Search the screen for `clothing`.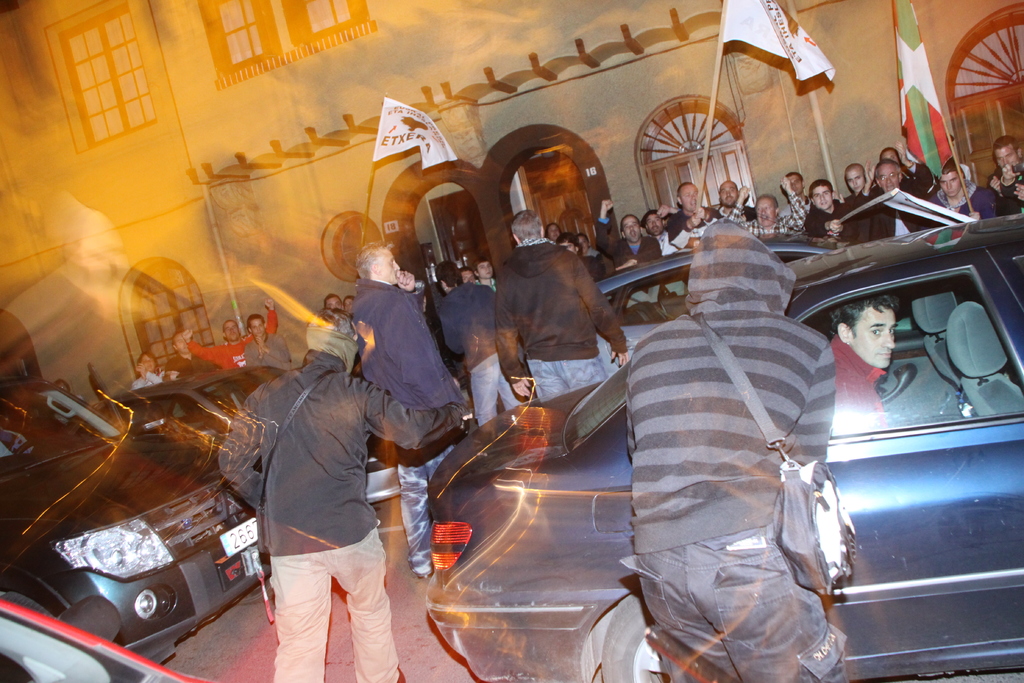
Found at bbox=[493, 244, 626, 392].
